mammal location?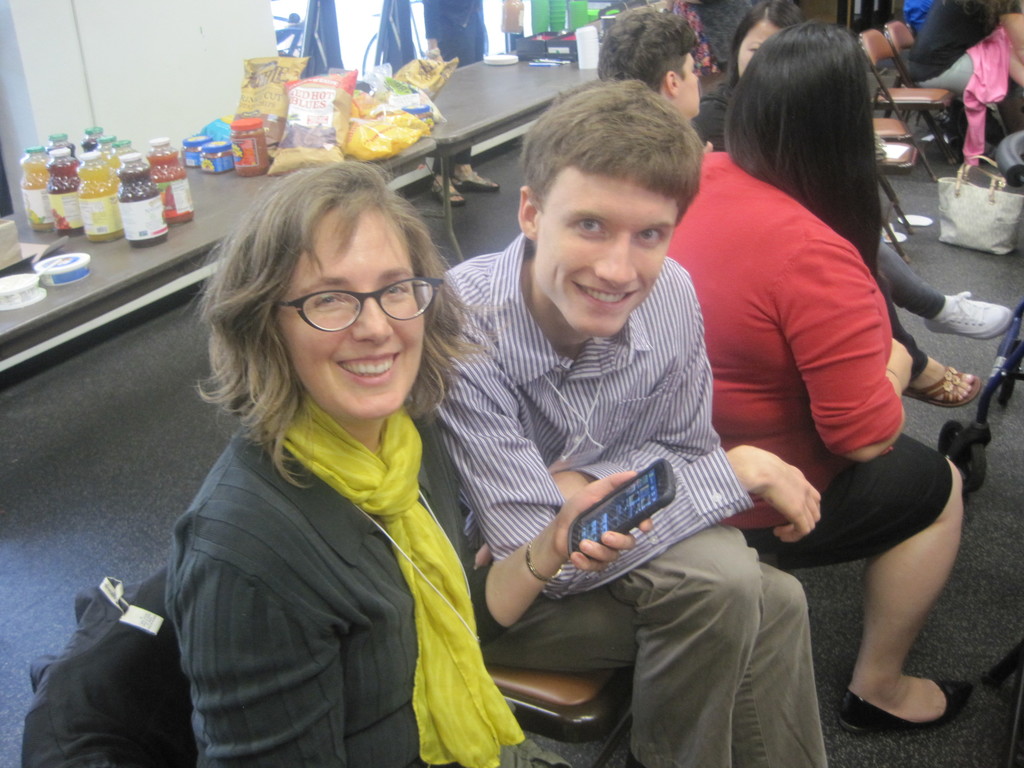
region(907, 0, 1023, 150)
